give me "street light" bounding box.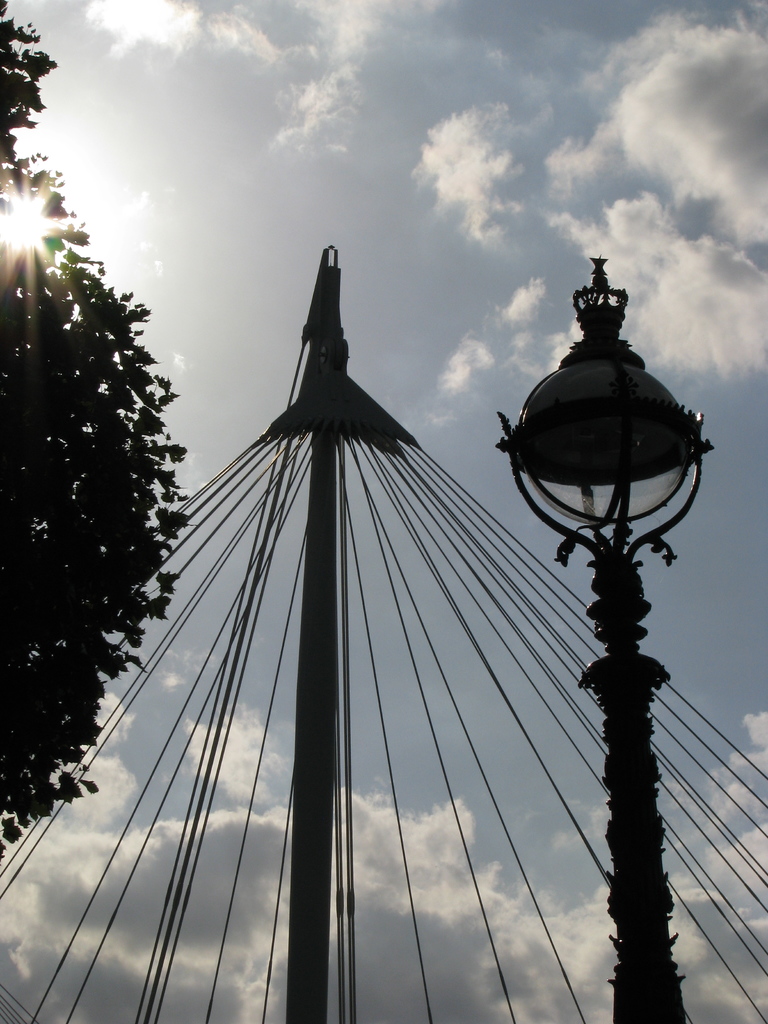
detection(492, 234, 704, 1023).
